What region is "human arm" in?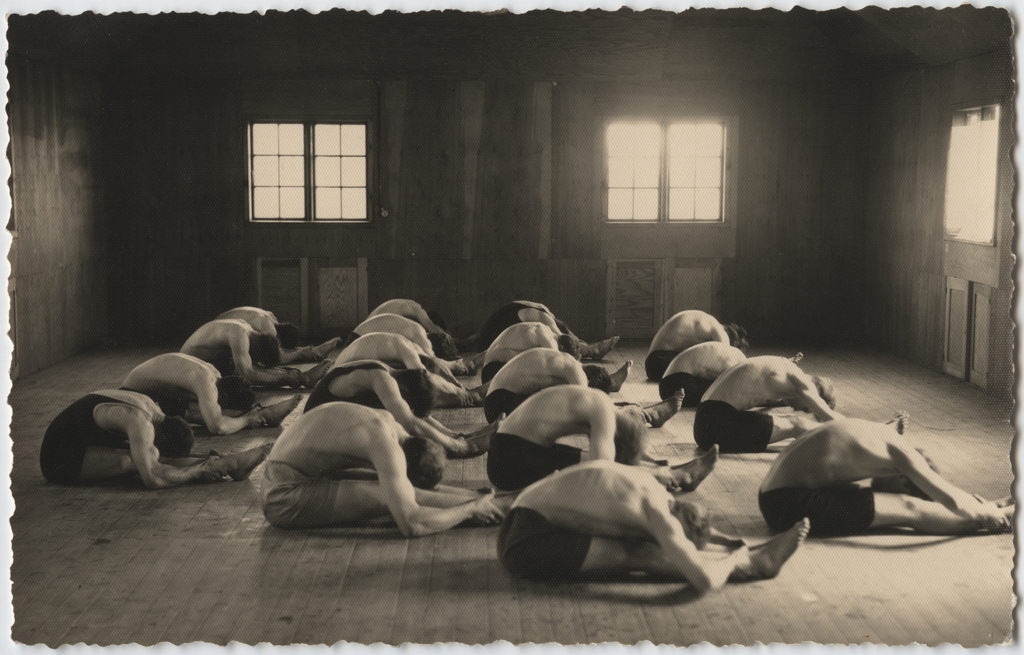
[x1=411, y1=326, x2=470, y2=376].
